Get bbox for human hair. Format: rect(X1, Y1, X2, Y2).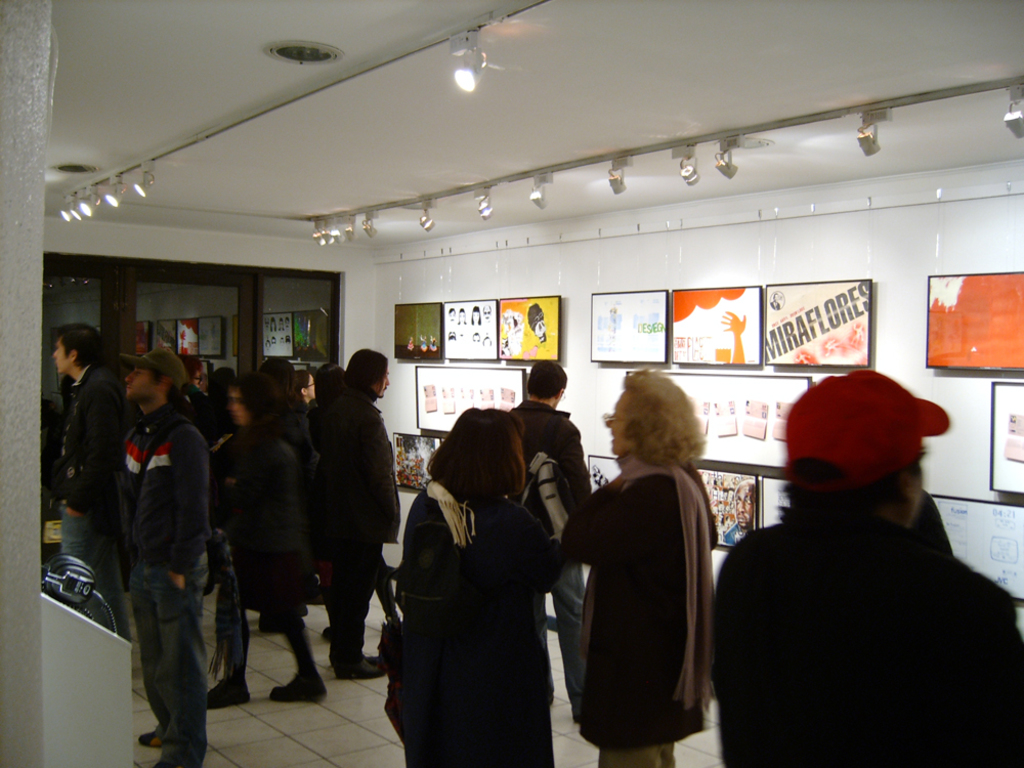
rect(55, 322, 100, 370).
